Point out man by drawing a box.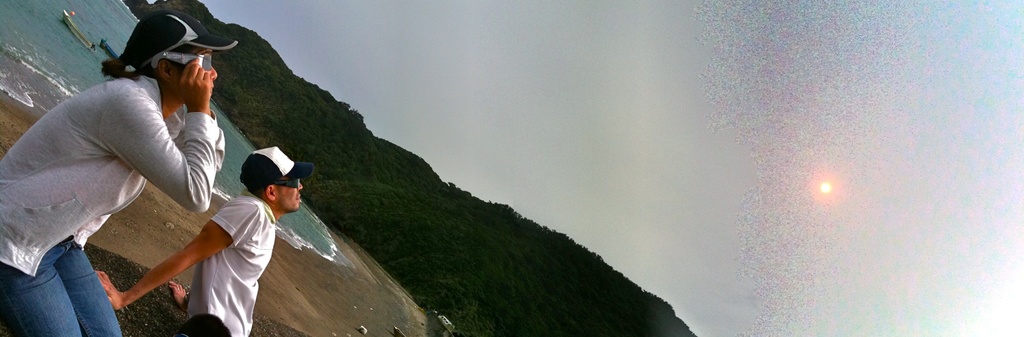
<bbox>0, 1, 236, 336</bbox>.
